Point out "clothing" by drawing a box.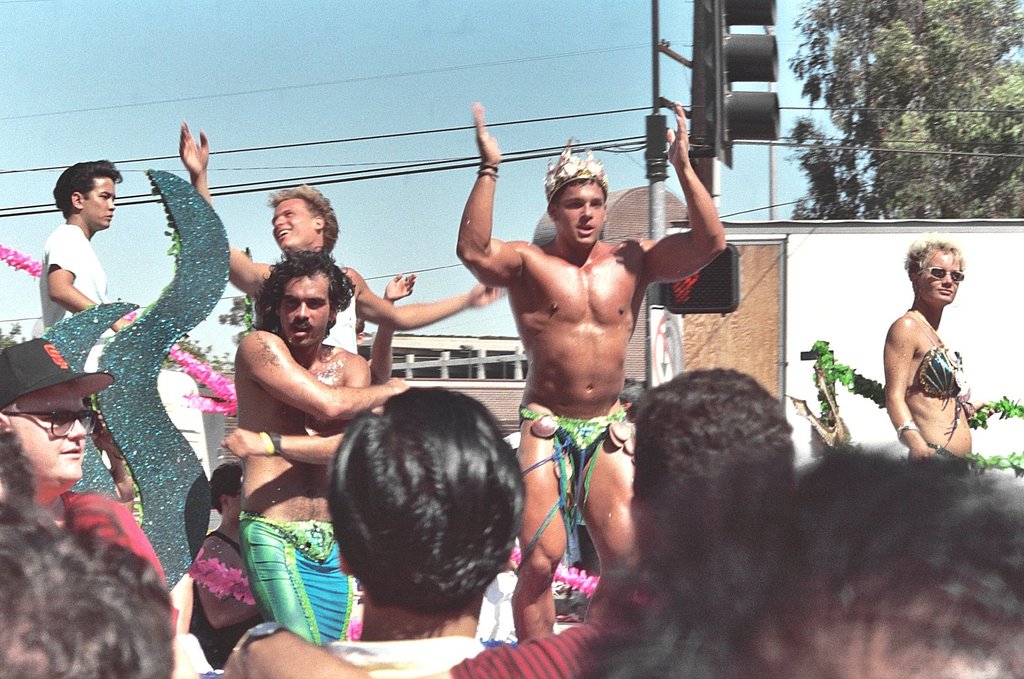
[520, 407, 623, 505].
